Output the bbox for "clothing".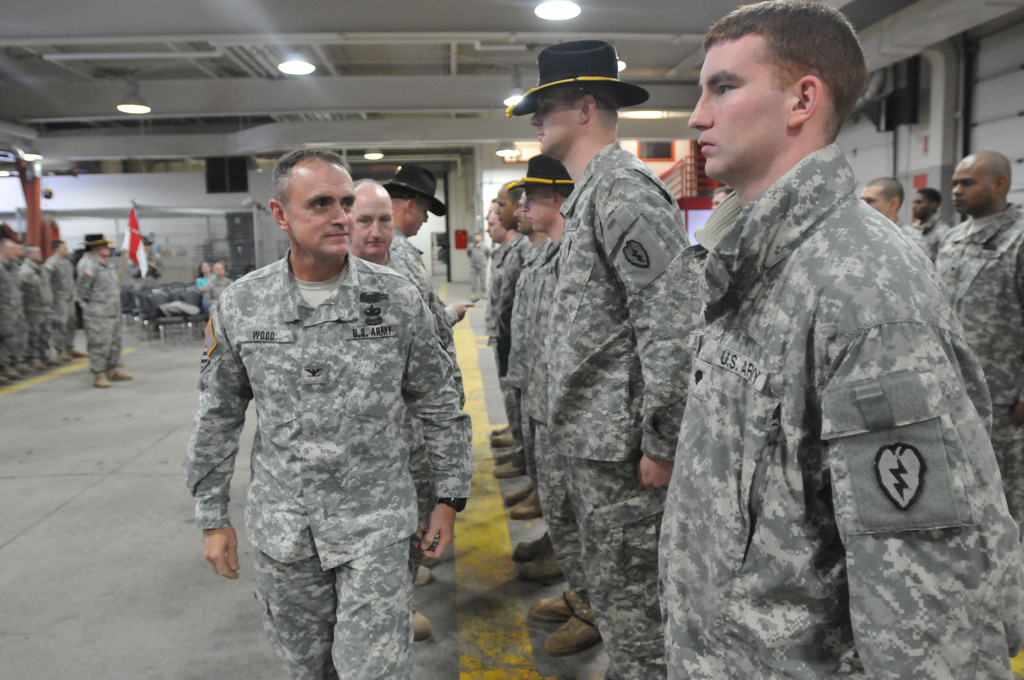
l=67, t=245, r=146, b=368.
